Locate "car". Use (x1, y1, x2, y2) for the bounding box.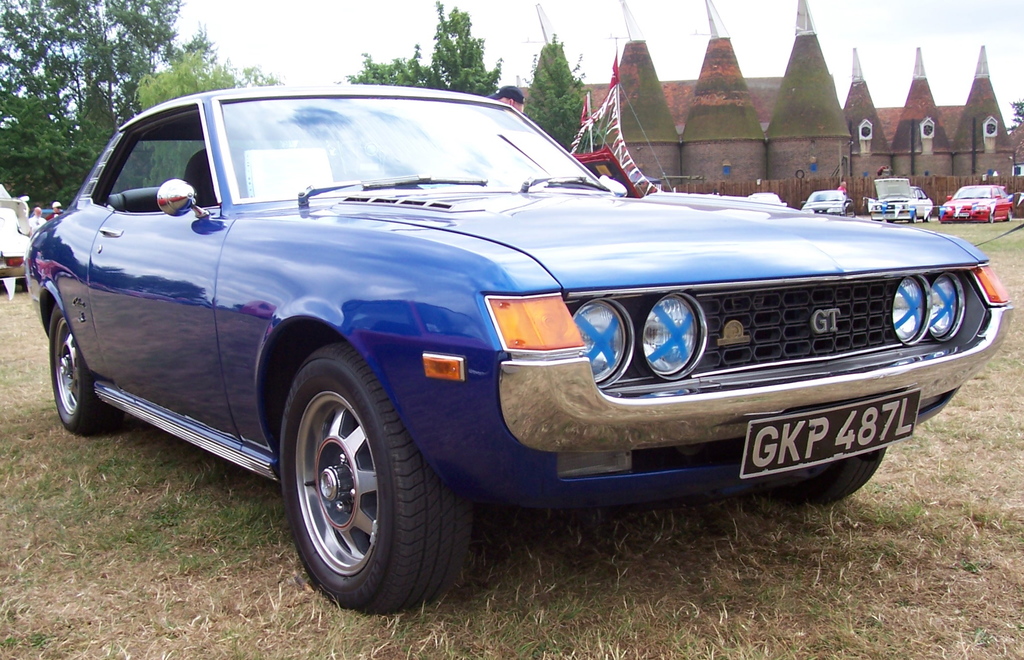
(748, 191, 787, 204).
